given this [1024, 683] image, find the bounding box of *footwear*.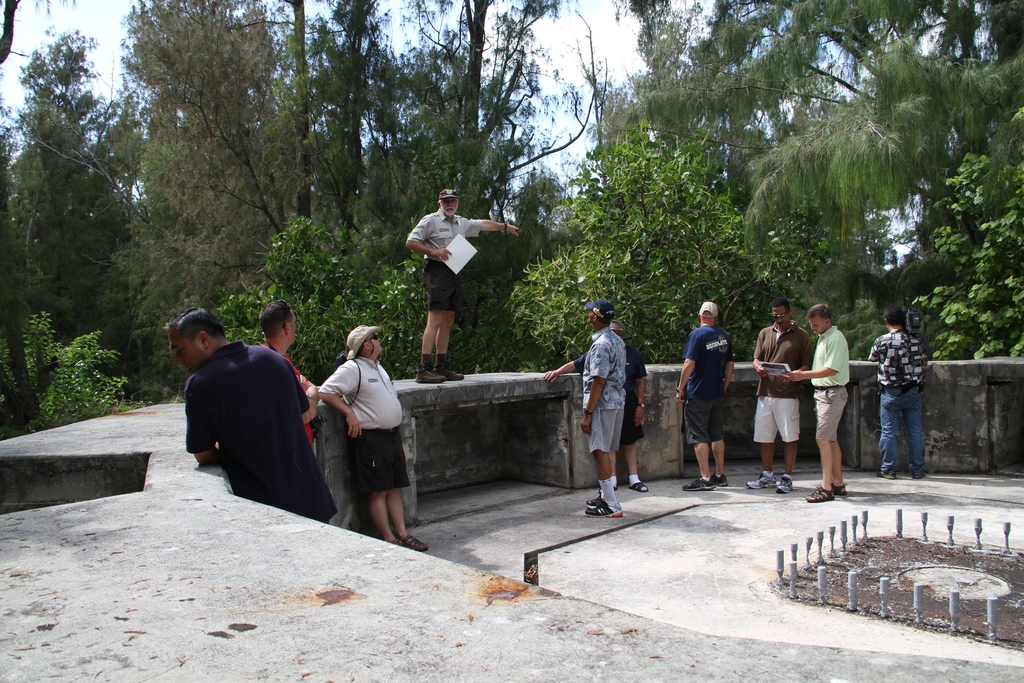
[584, 502, 622, 519].
